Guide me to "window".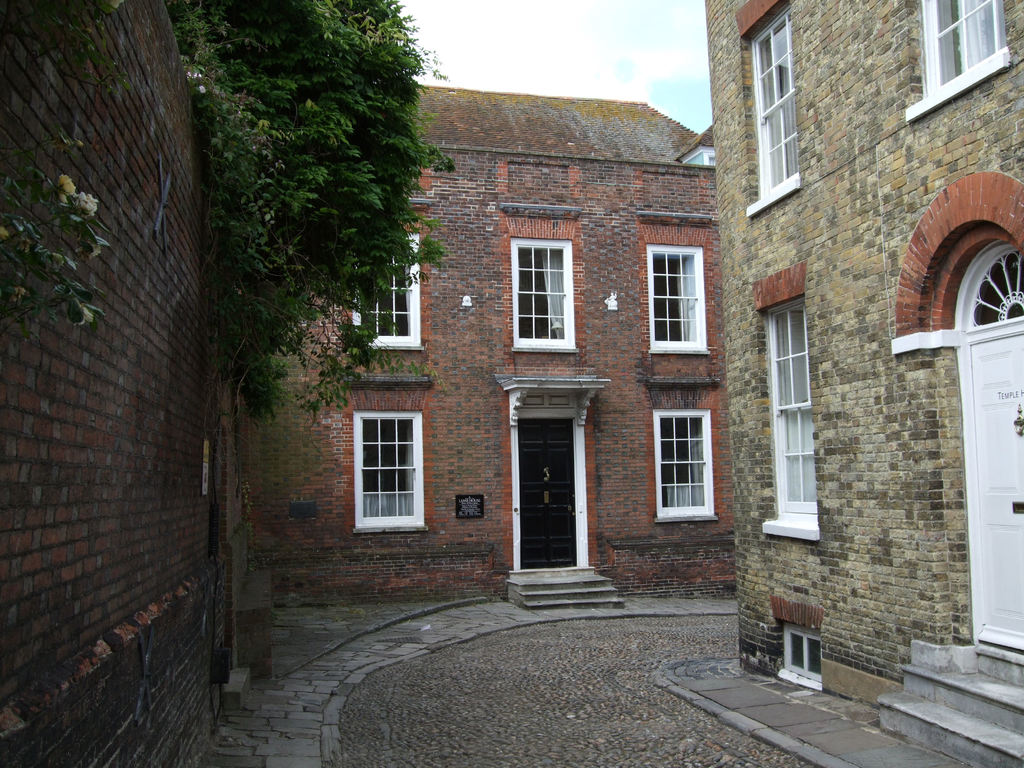
Guidance: {"left": 511, "top": 235, "right": 582, "bottom": 351}.
